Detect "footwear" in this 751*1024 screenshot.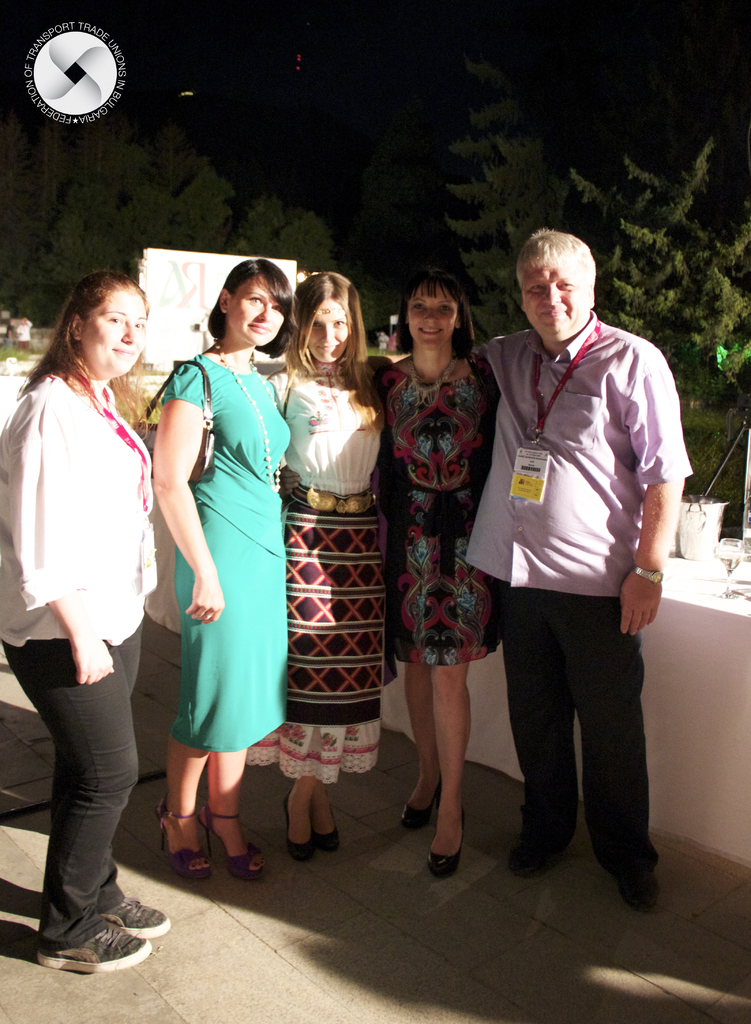
Detection: (x1=505, y1=830, x2=579, y2=881).
